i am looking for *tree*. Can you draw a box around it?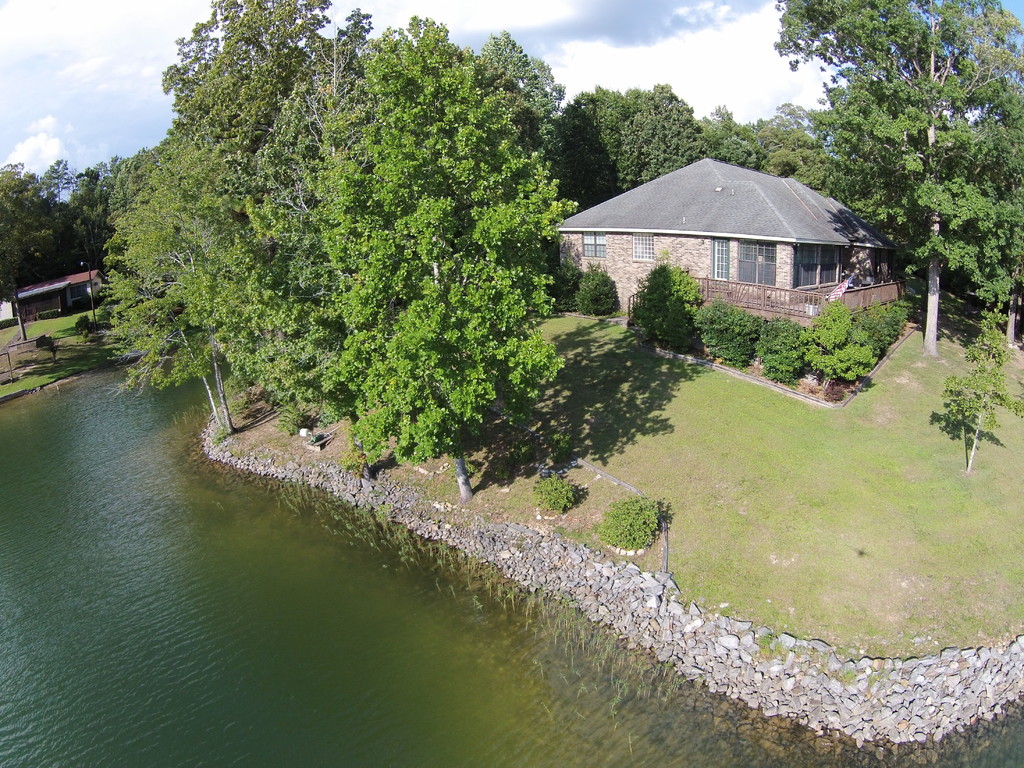
Sure, the bounding box is box=[944, 319, 1023, 475].
